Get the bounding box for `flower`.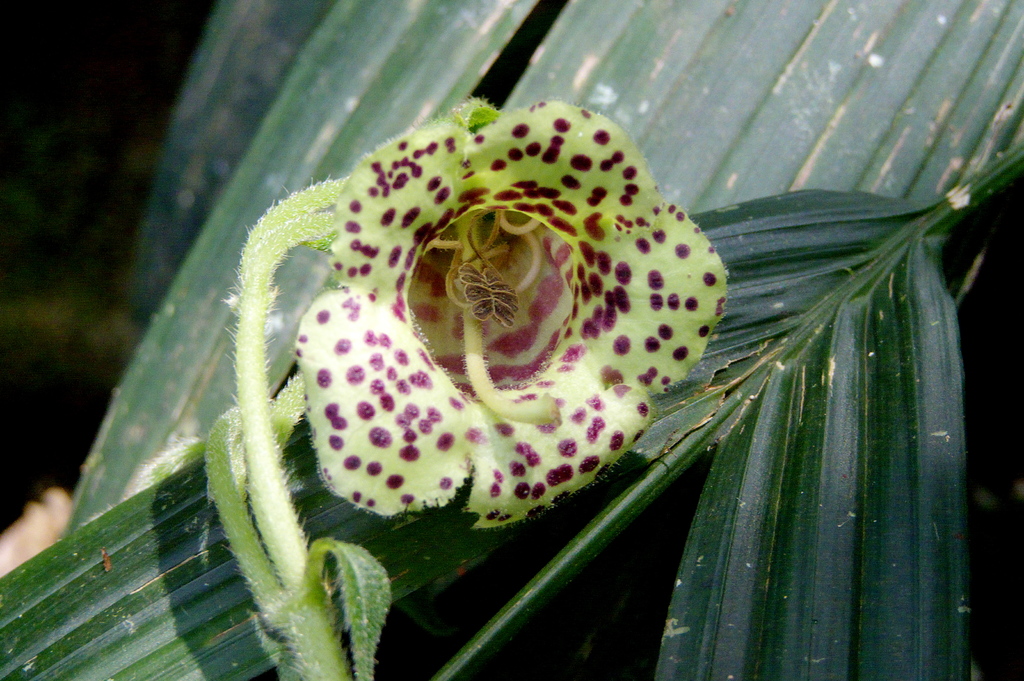
box(225, 43, 724, 566).
